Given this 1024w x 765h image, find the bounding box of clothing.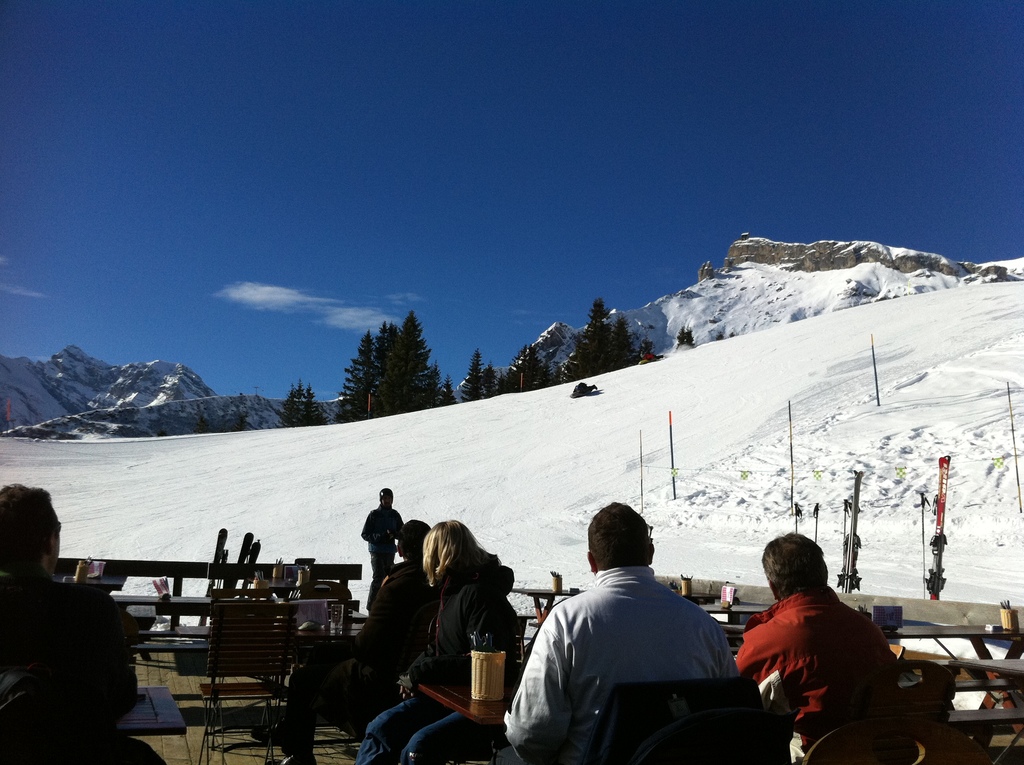
{"left": 732, "top": 590, "right": 902, "bottom": 764}.
